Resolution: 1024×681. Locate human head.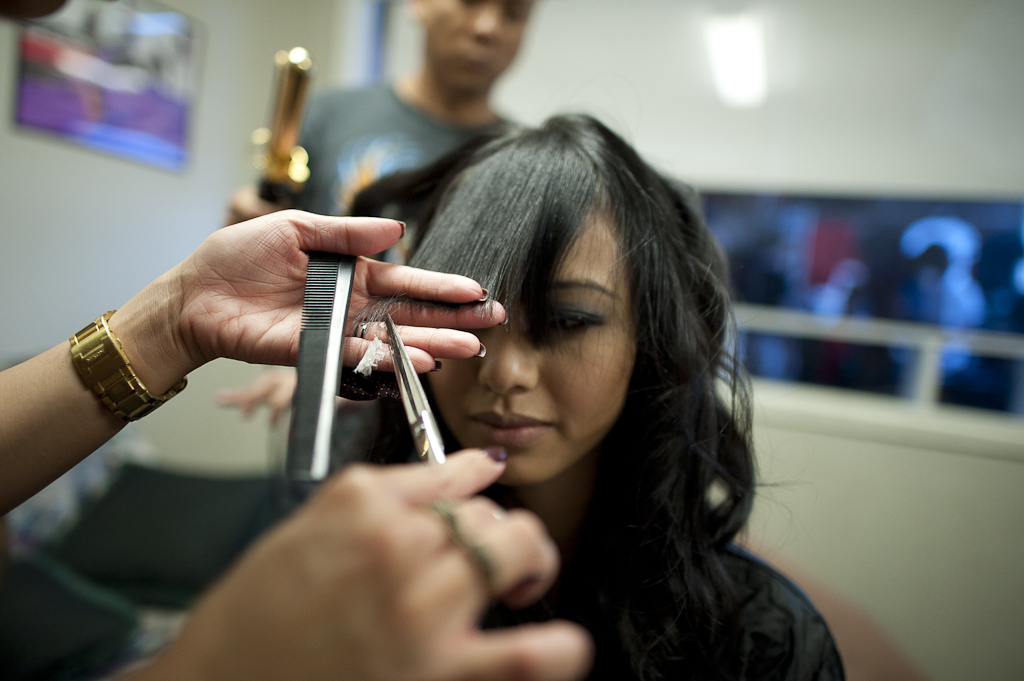
region(436, 104, 682, 483).
